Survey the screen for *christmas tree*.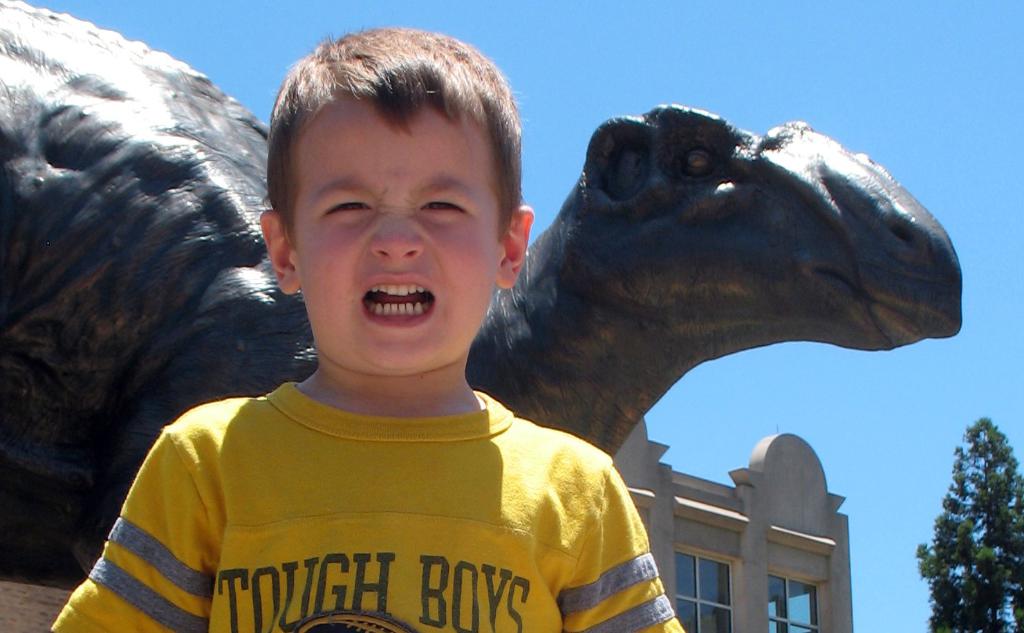
Survey found: 909 416 1023 632.
